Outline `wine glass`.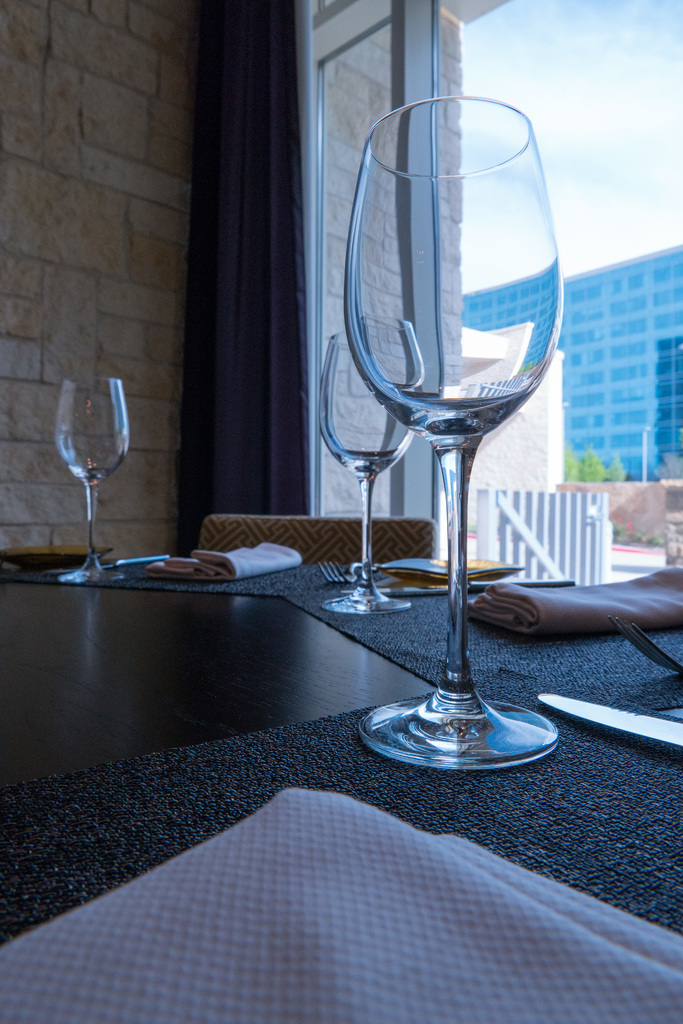
Outline: bbox(59, 382, 128, 587).
